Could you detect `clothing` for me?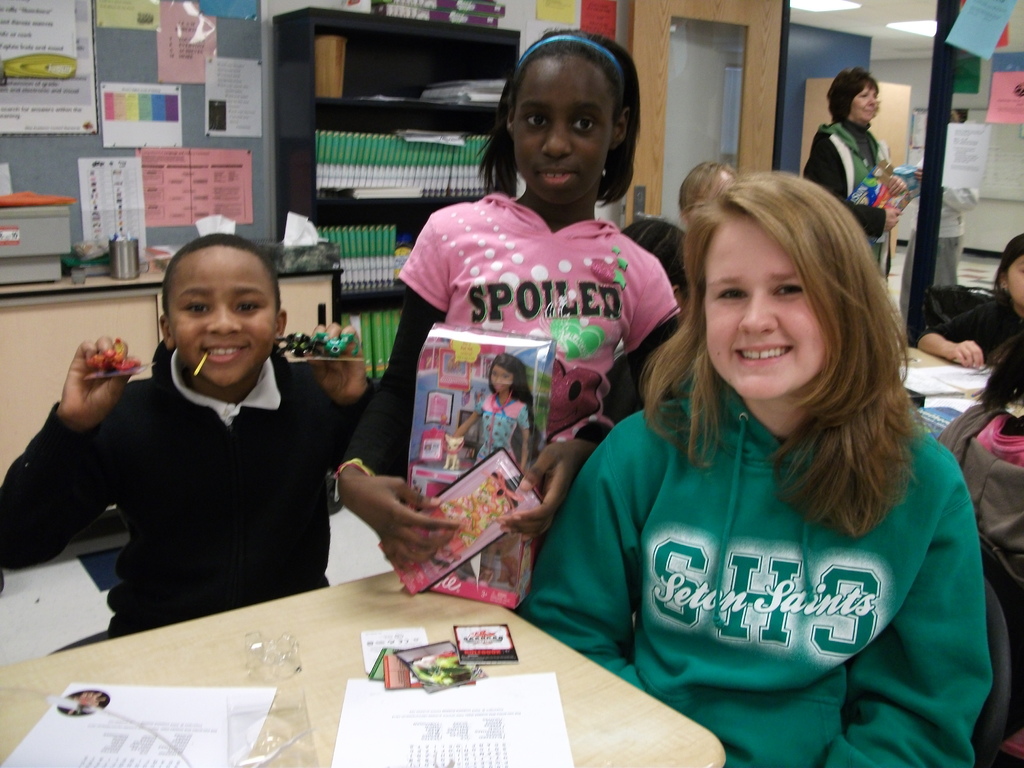
Detection result: 392:171:690:529.
